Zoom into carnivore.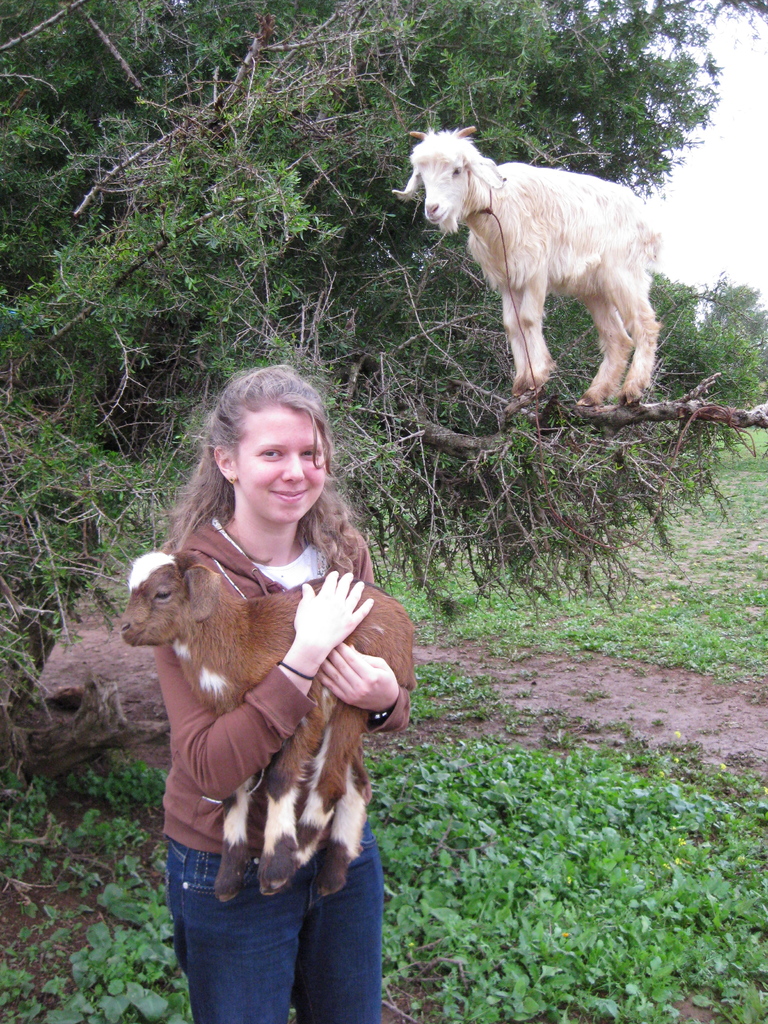
Zoom target: [105,351,406,1023].
